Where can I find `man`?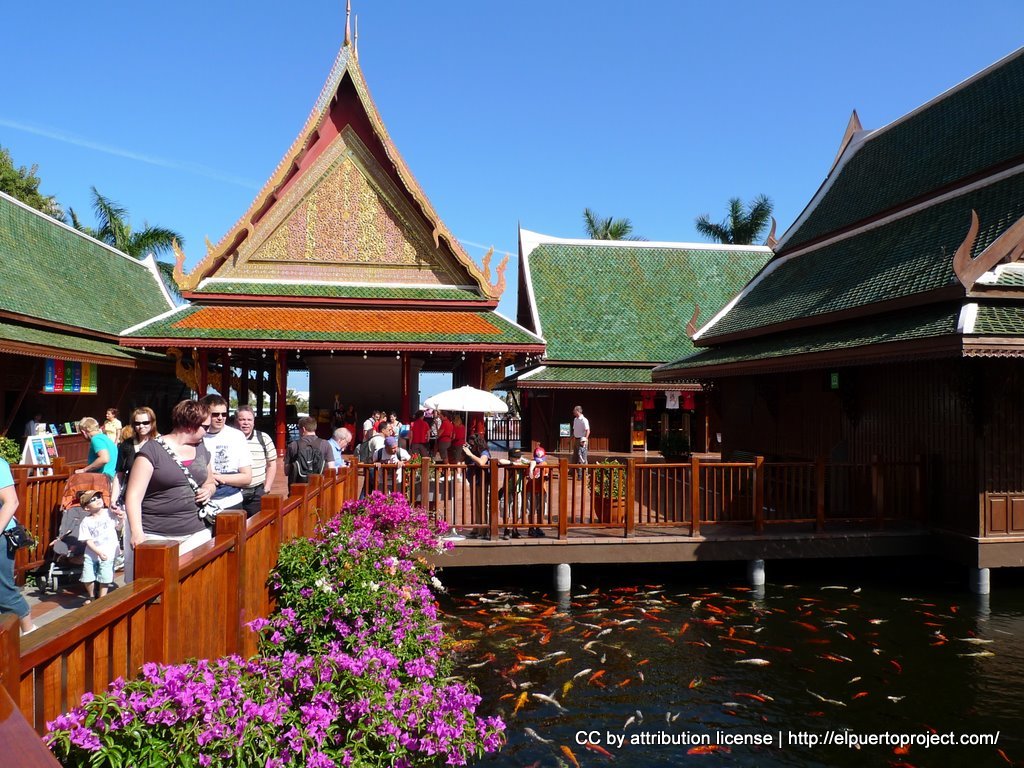
You can find it at left=198, top=399, right=253, bottom=534.
